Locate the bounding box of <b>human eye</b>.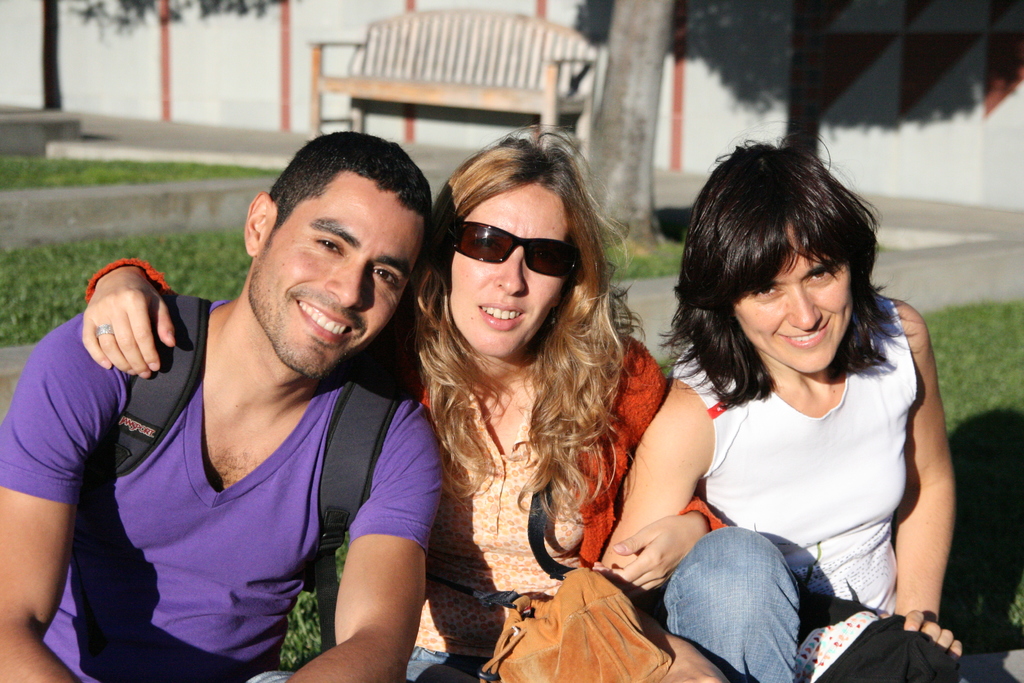
Bounding box: select_region(805, 263, 834, 283).
